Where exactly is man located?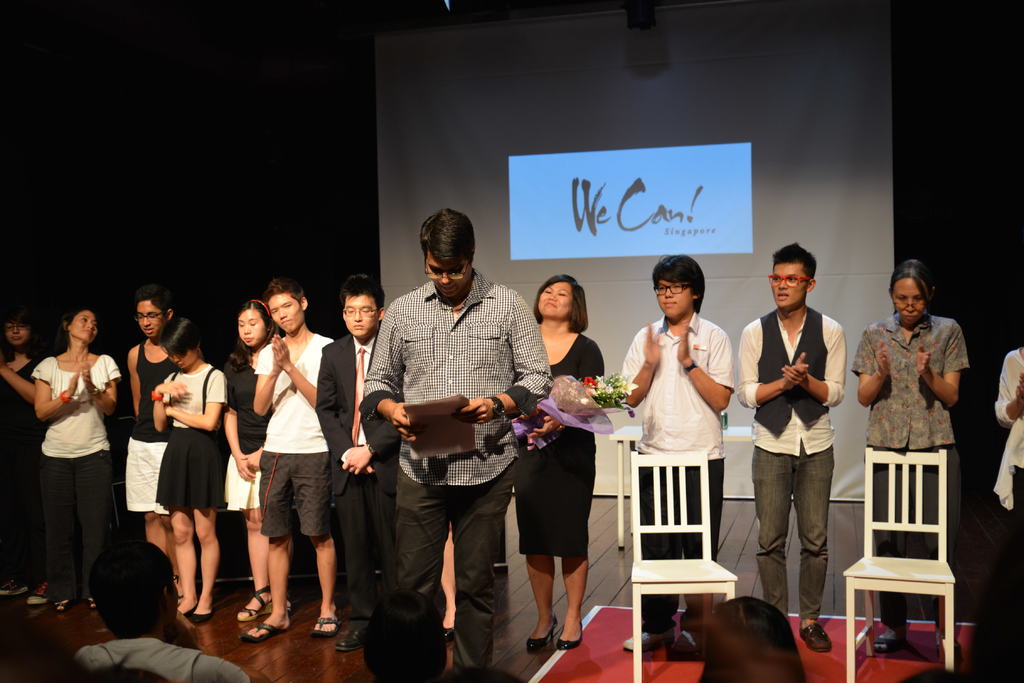
Its bounding box is BBox(317, 277, 388, 654).
